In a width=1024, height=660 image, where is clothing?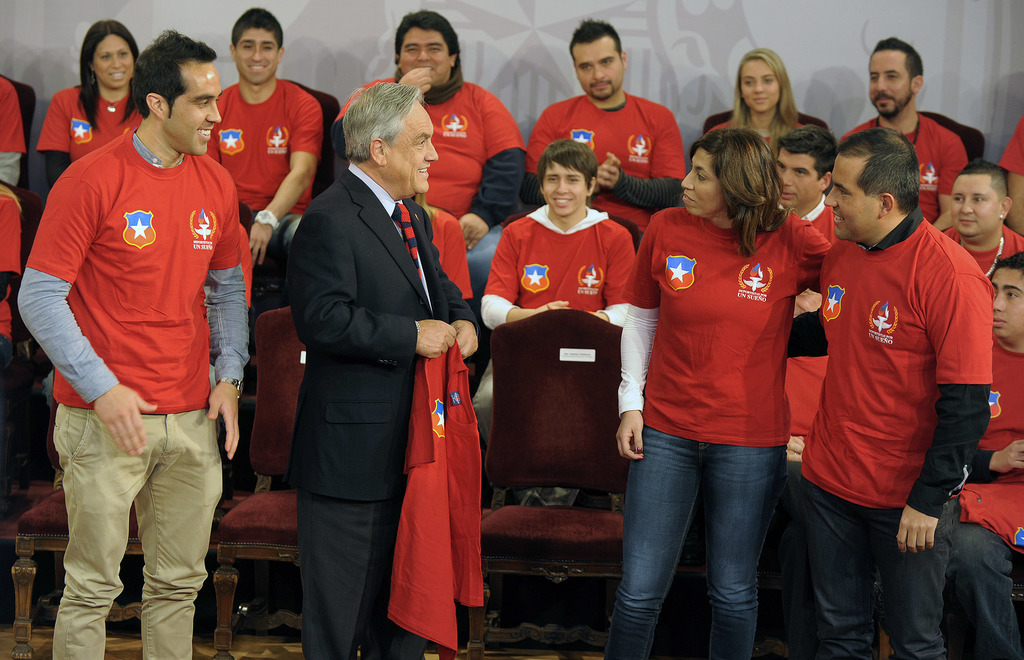
bbox=[477, 201, 643, 504].
